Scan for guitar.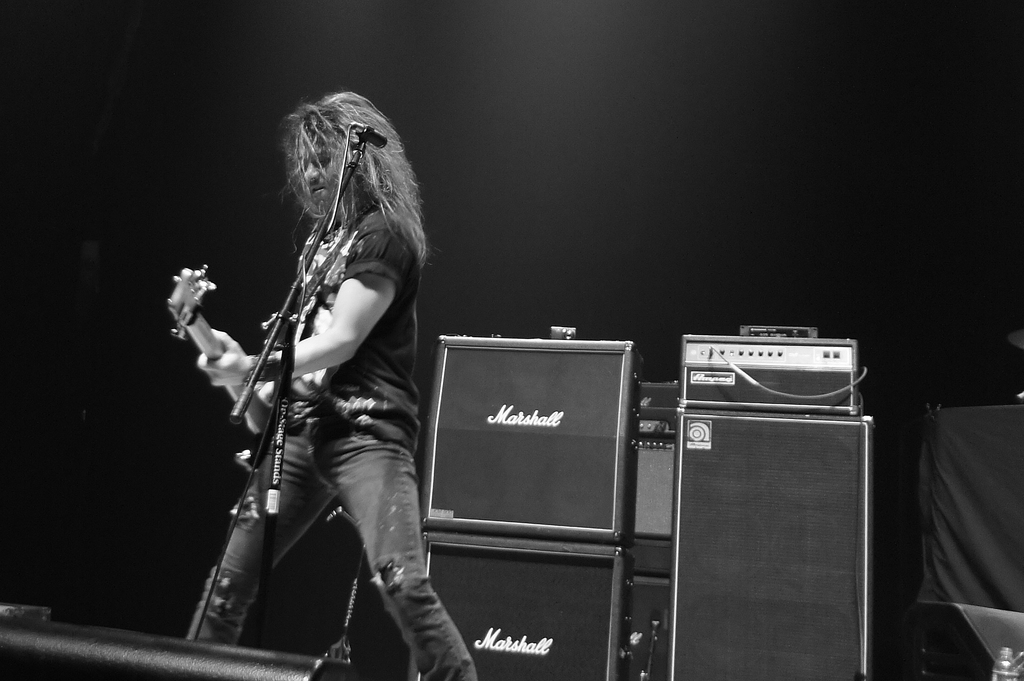
Scan result: (172,263,295,486).
